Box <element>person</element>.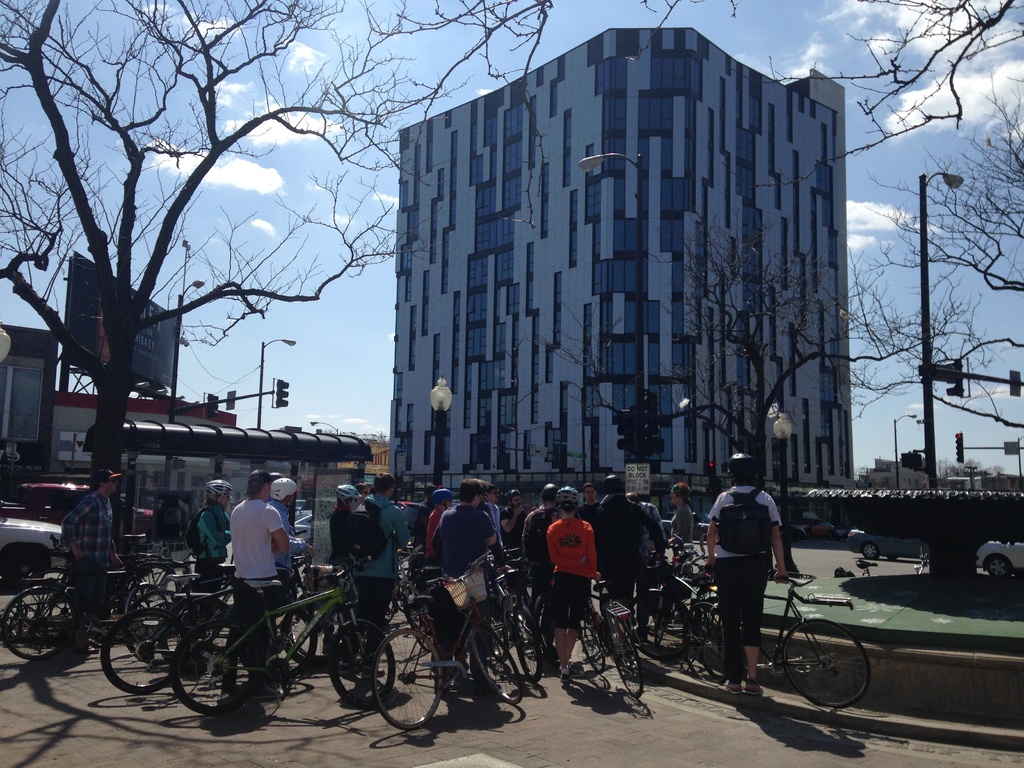
189,473,228,571.
